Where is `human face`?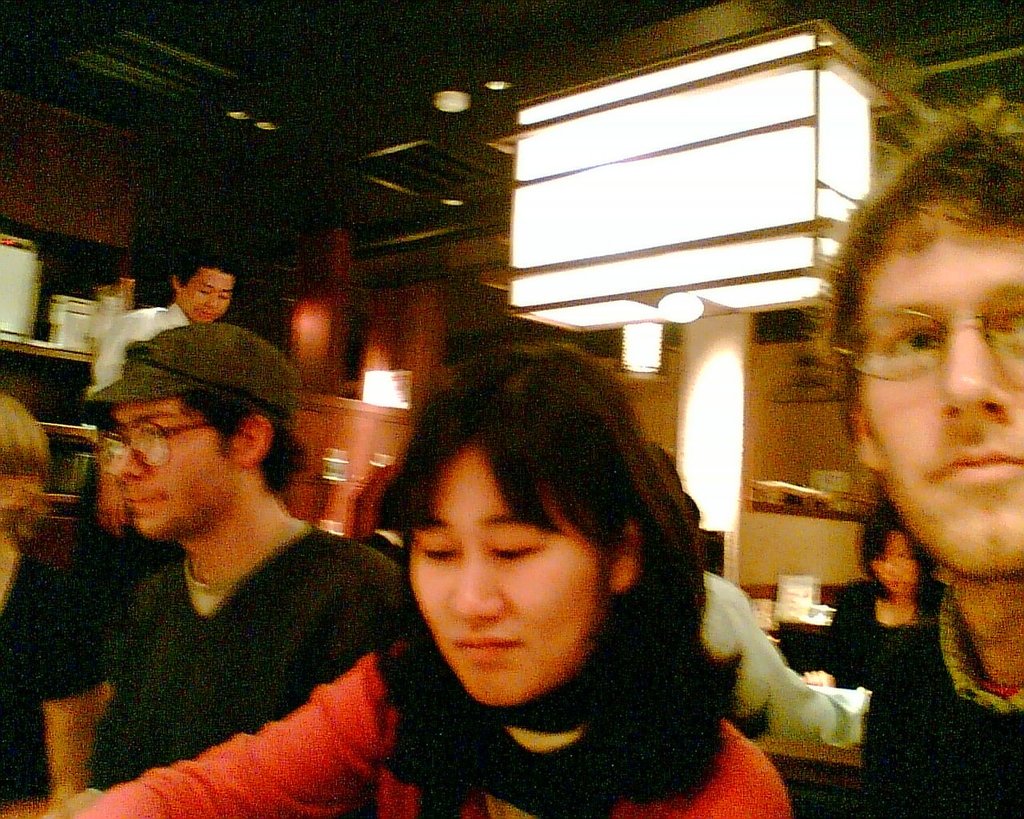
408,443,608,704.
